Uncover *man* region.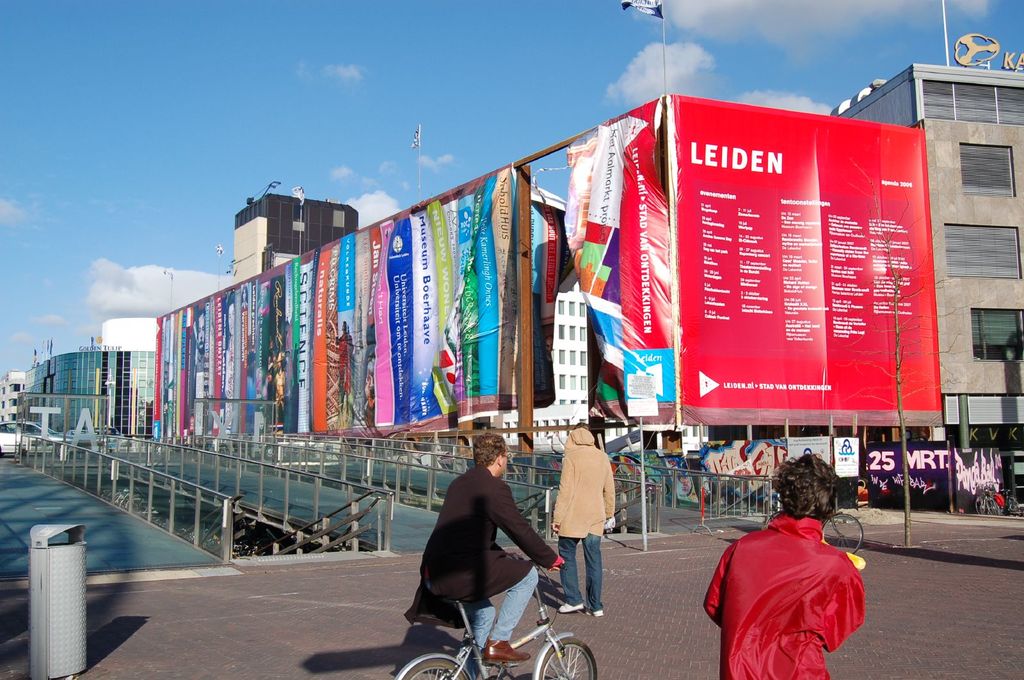
Uncovered: [x1=701, y1=453, x2=870, y2=679].
